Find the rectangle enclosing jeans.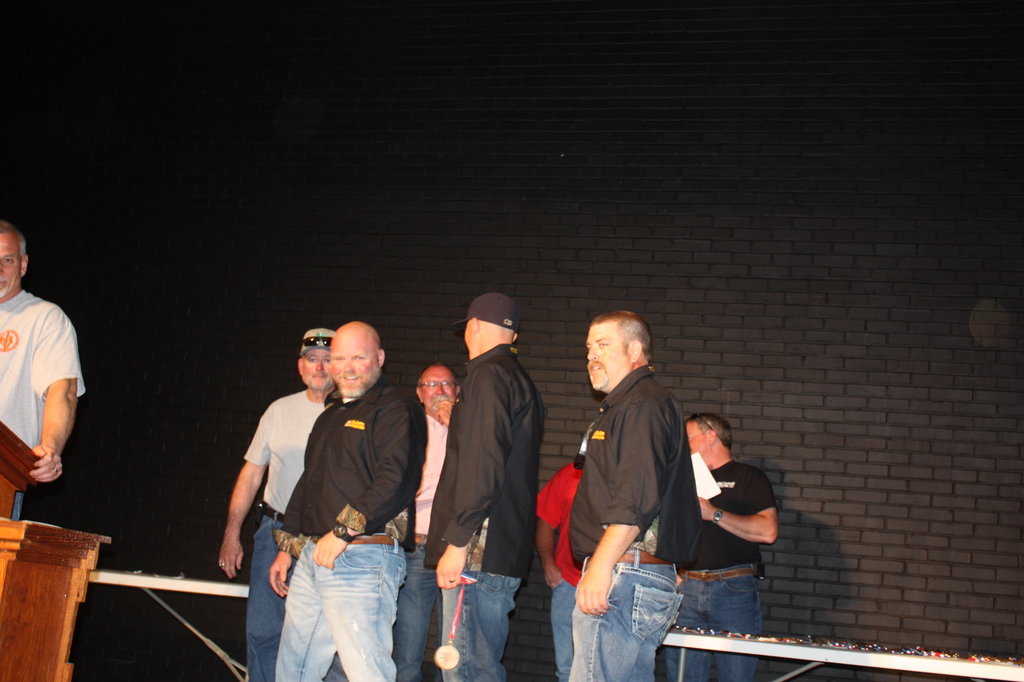
669, 573, 765, 681.
